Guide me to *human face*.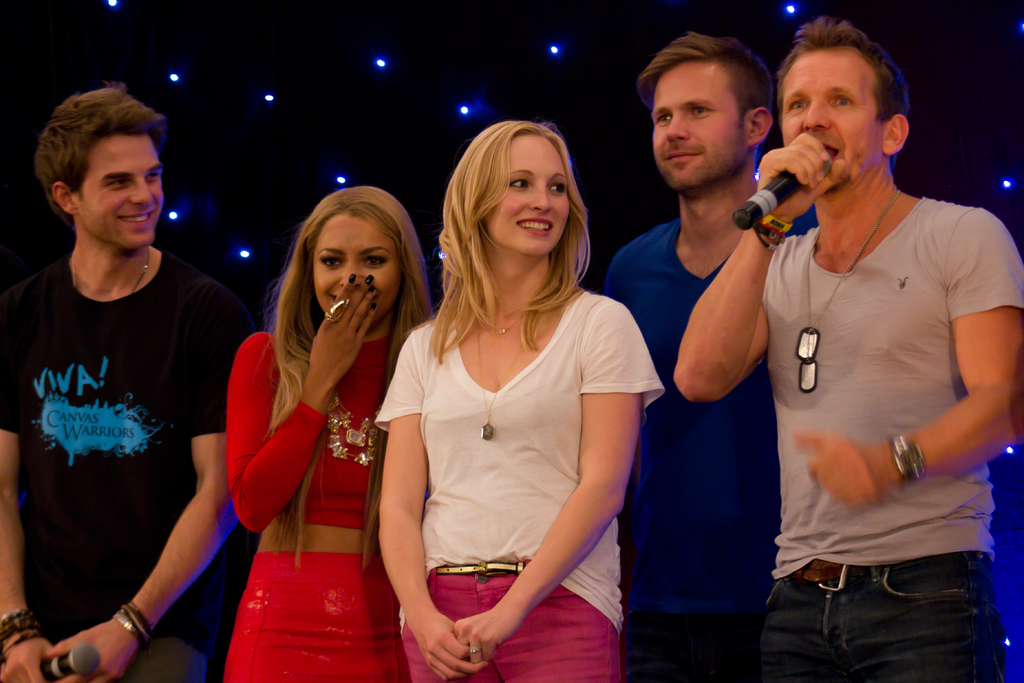
Guidance: detection(84, 136, 164, 253).
